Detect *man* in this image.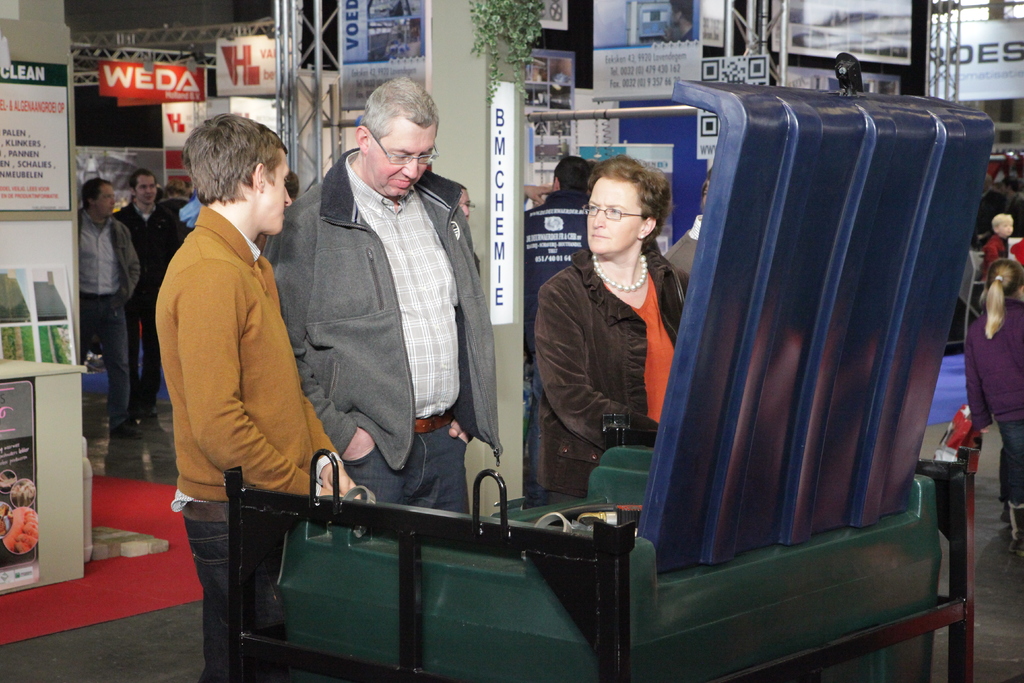
Detection: {"left": 260, "top": 74, "right": 506, "bottom": 513}.
